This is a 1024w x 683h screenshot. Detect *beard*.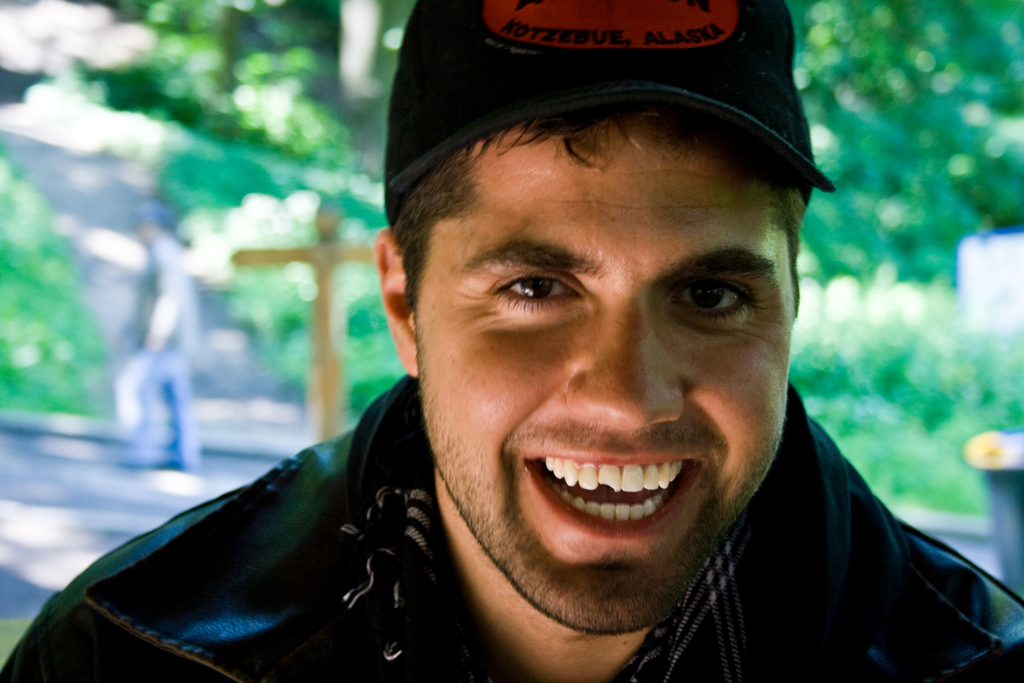
pyautogui.locateOnScreen(414, 338, 787, 639).
